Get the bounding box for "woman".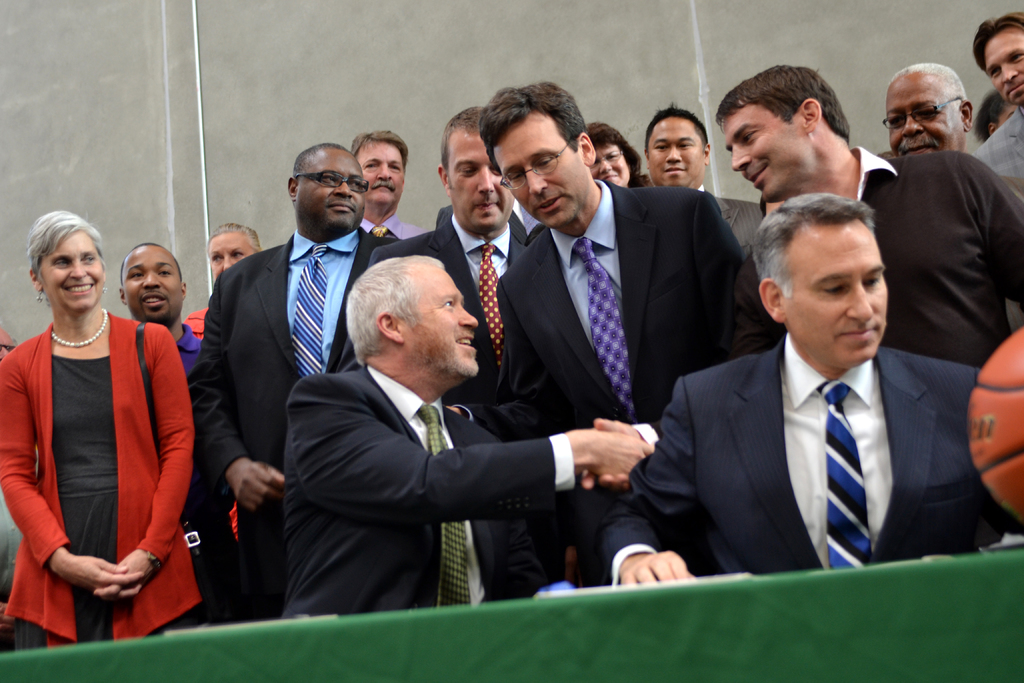
bbox(585, 123, 651, 185).
